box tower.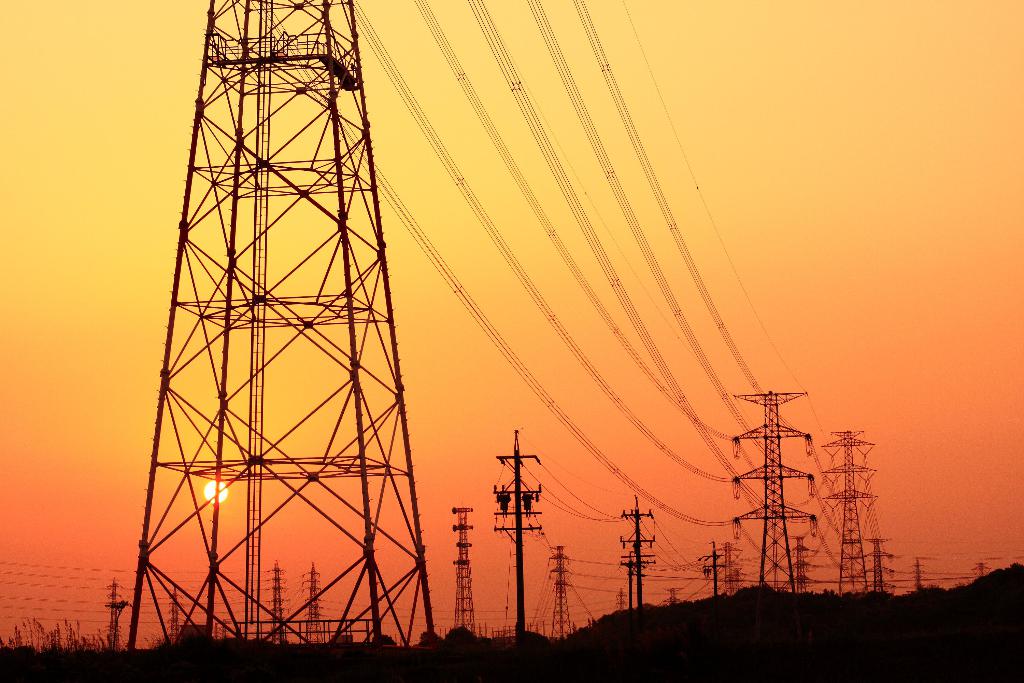
[left=728, top=386, right=815, bottom=588].
